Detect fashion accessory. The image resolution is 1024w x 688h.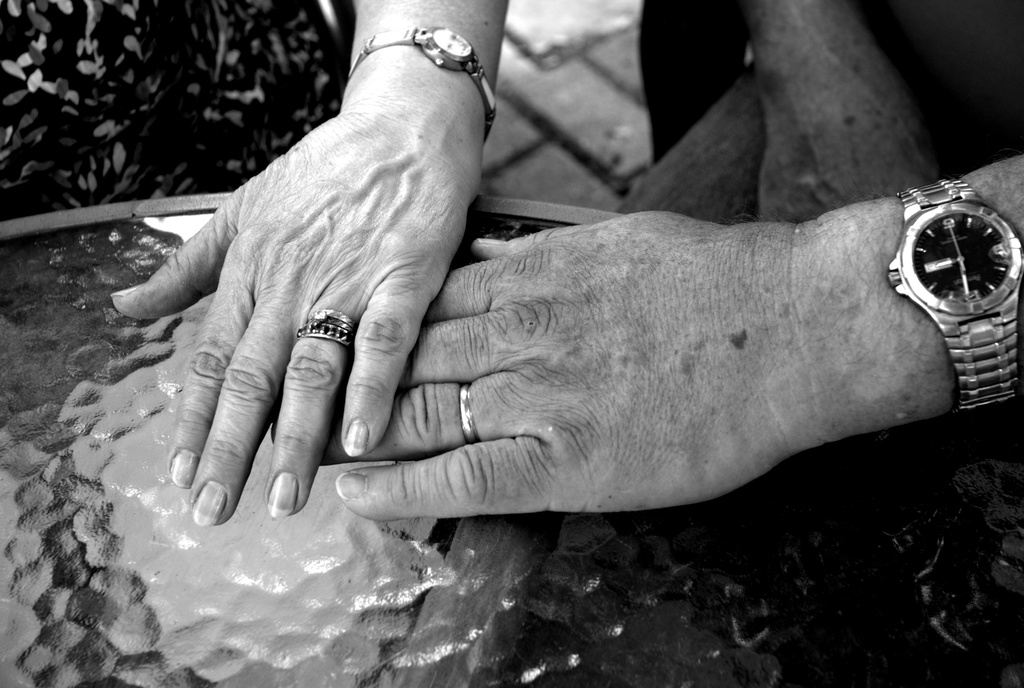
(x1=886, y1=176, x2=1018, y2=412).
